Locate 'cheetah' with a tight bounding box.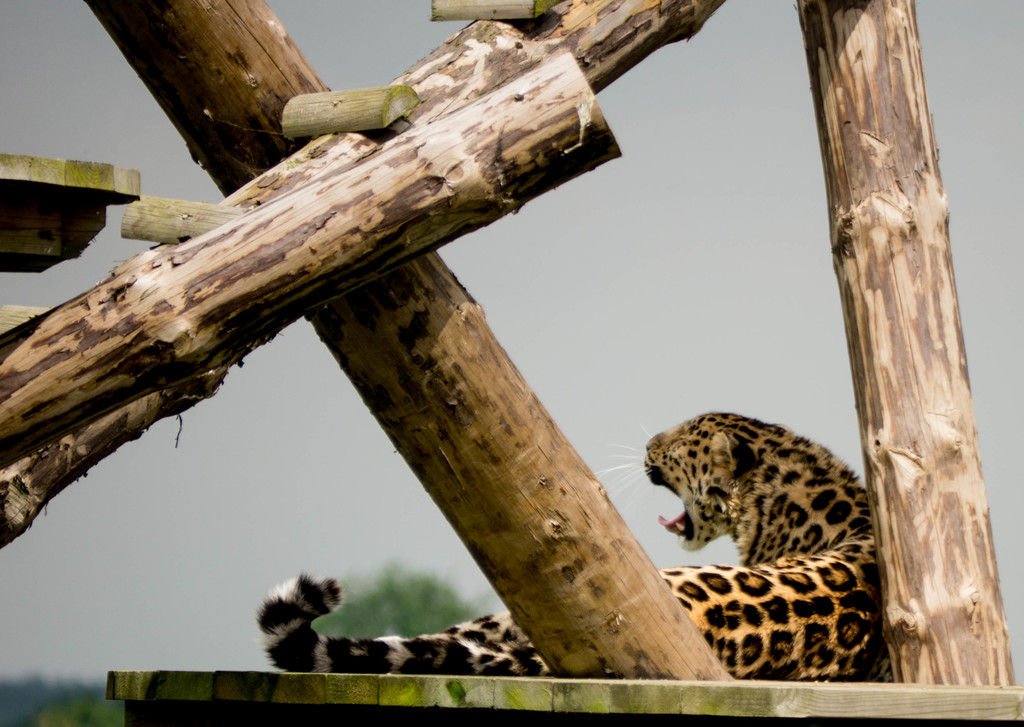
[259, 410, 885, 685].
